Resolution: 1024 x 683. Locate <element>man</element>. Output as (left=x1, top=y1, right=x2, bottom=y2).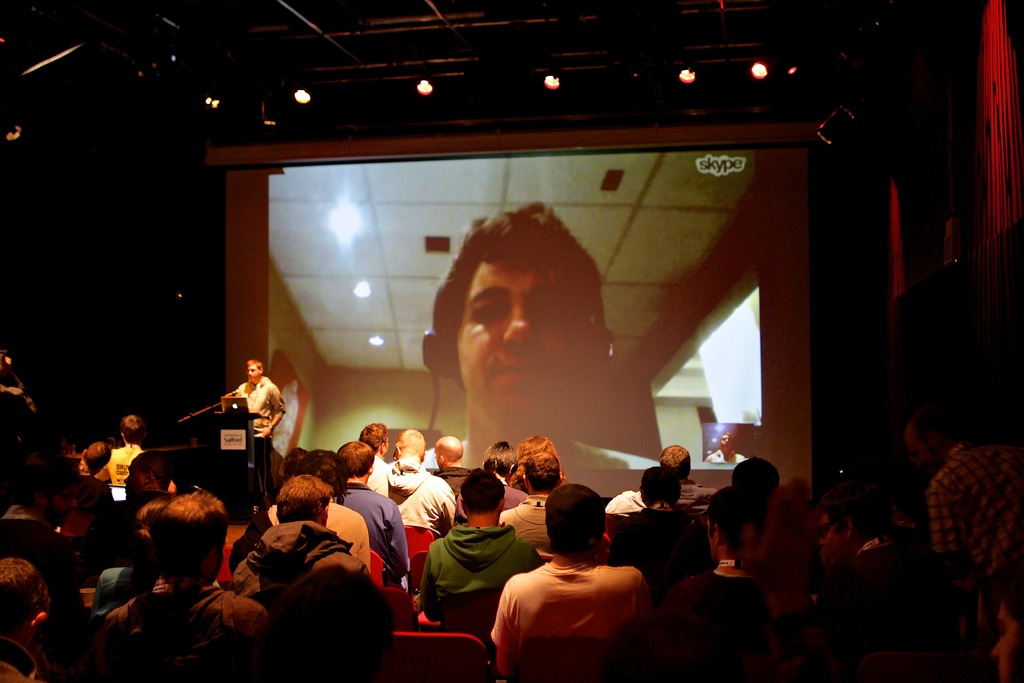
(left=373, top=429, right=461, bottom=533).
